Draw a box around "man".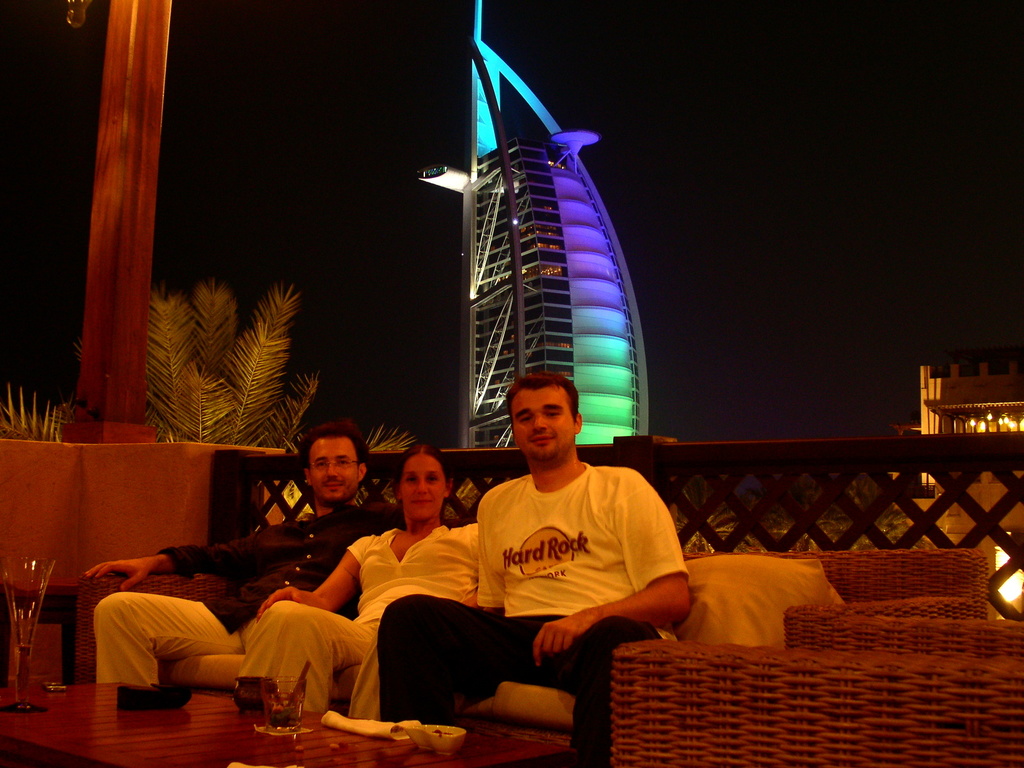
<box>86,423,397,686</box>.
